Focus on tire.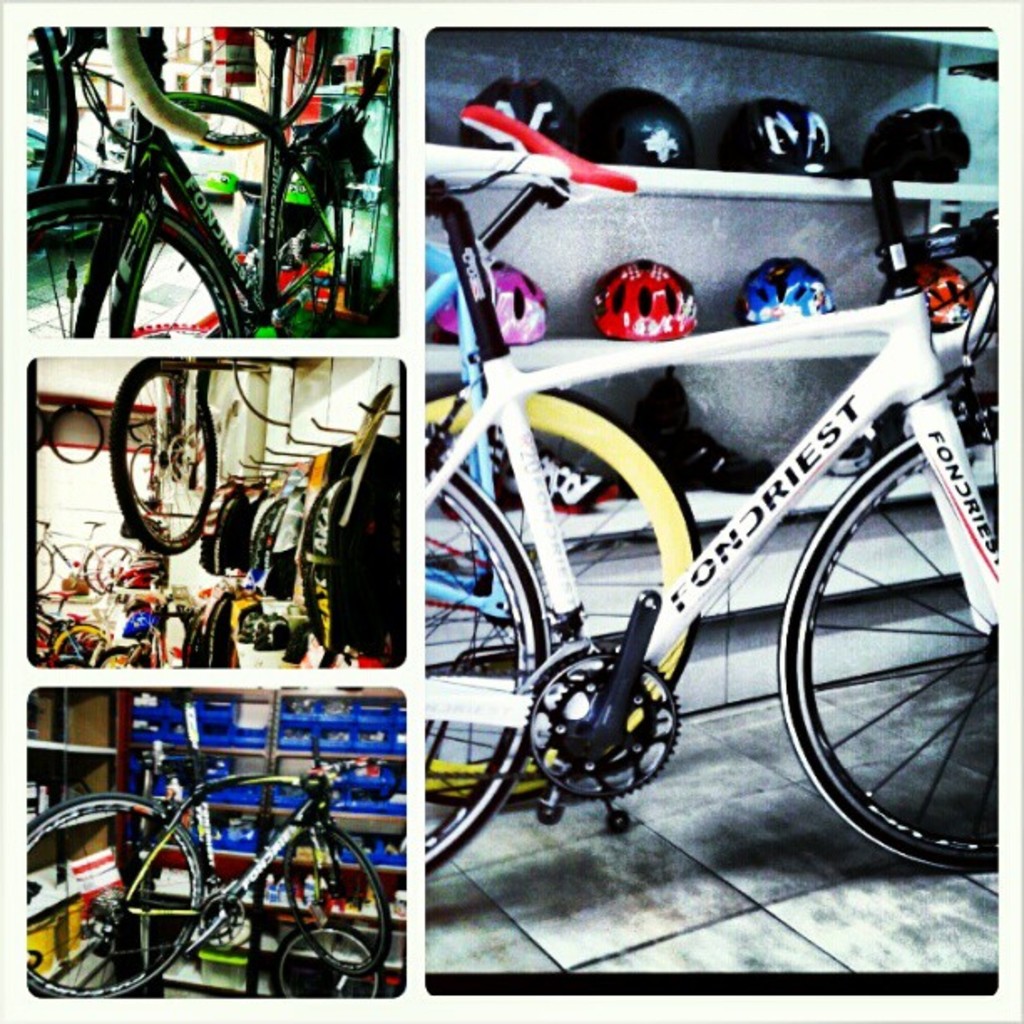
Focused at 49/400/109/465.
